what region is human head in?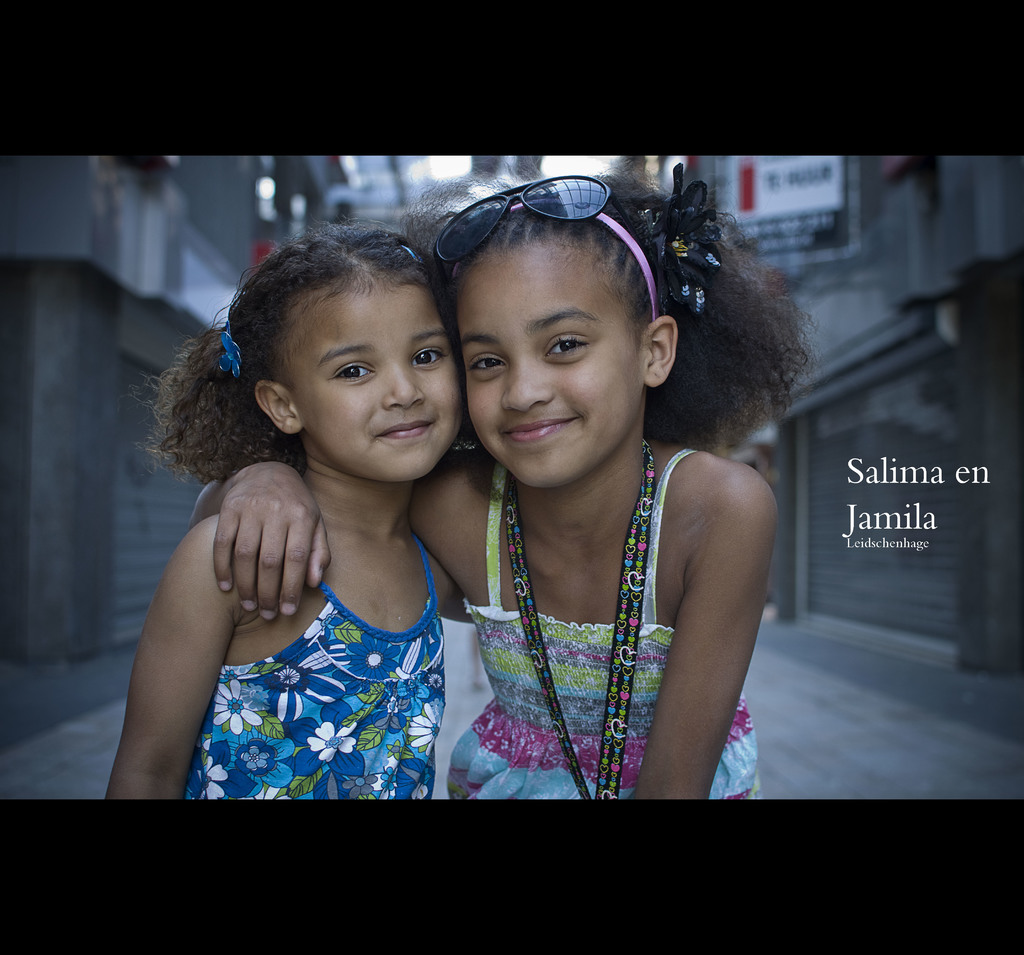
region(237, 216, 474, 473).
